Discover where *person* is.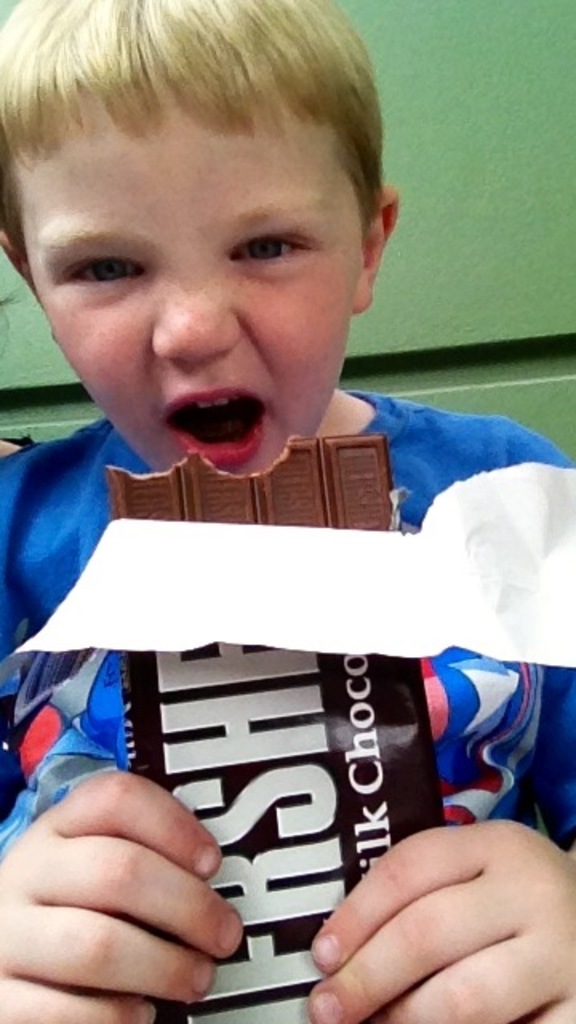
Discovered at [2, 0, 574, 1022].
